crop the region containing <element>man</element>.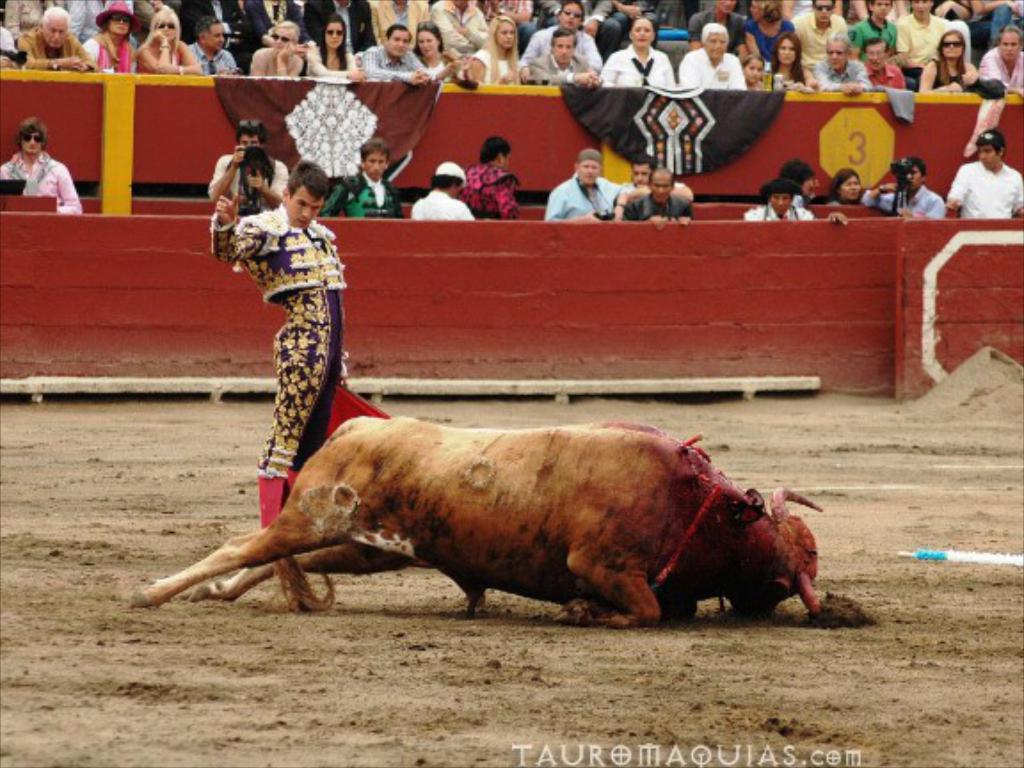
Crop region: x1=315 y1=144 x2=398 y2=219.
